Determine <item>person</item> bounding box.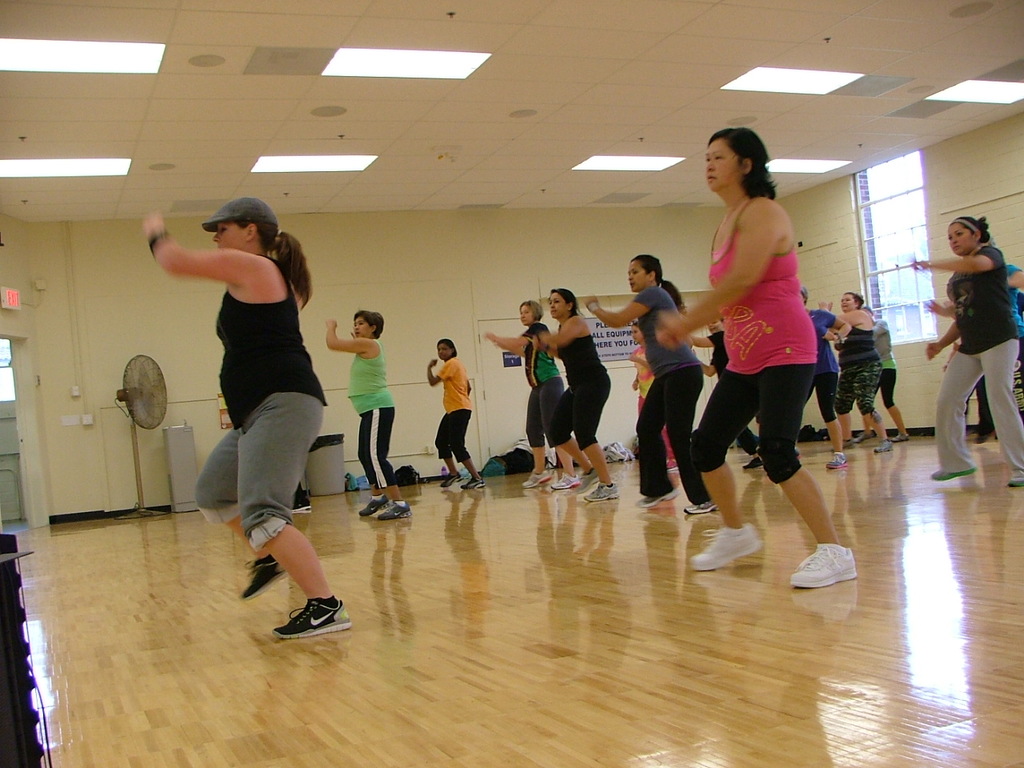
Determined: x1=581, y1=252, x2=709, y2=522.
